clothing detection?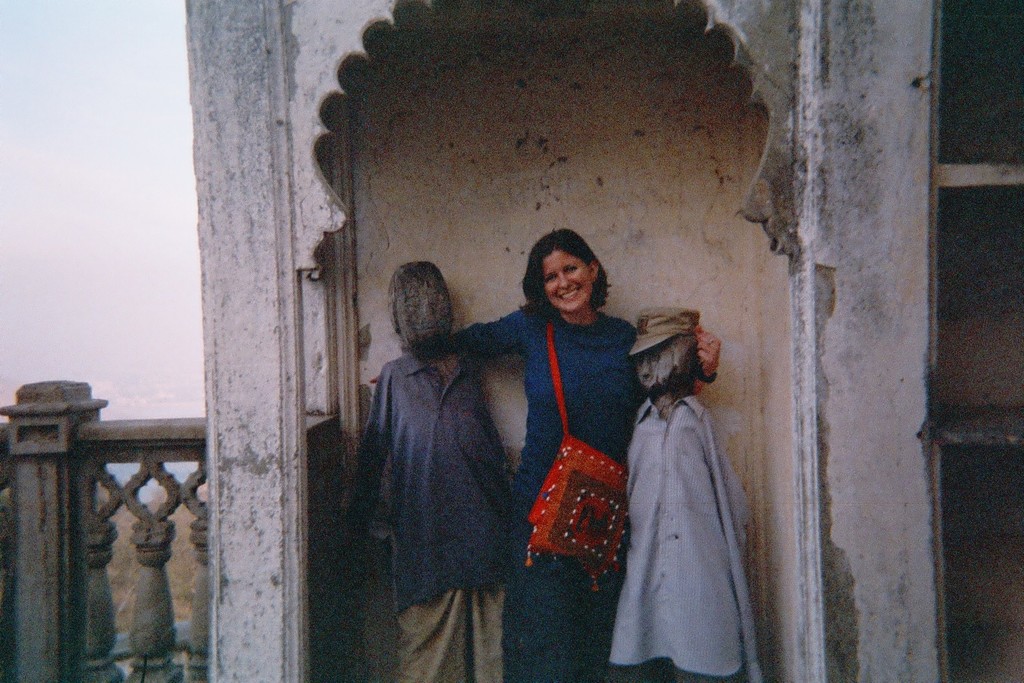
x1=447 y1=299 x2=635 y2=682
